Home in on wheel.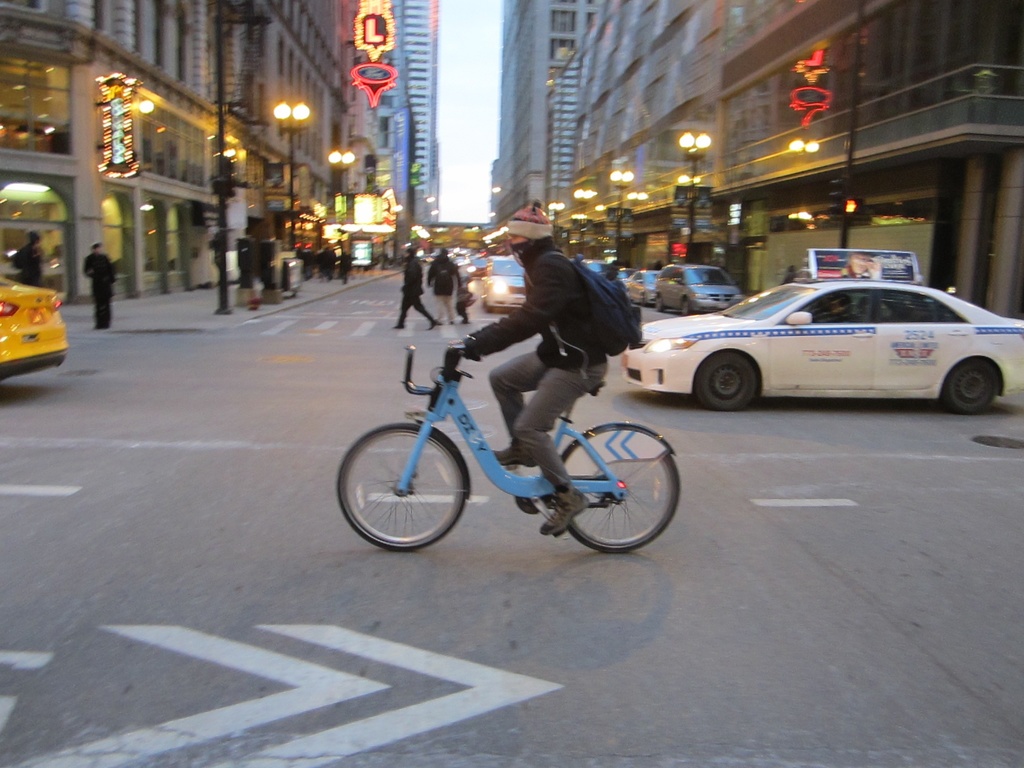
Homed in at x1=943 y1=353 x2=1001 y2=407.
